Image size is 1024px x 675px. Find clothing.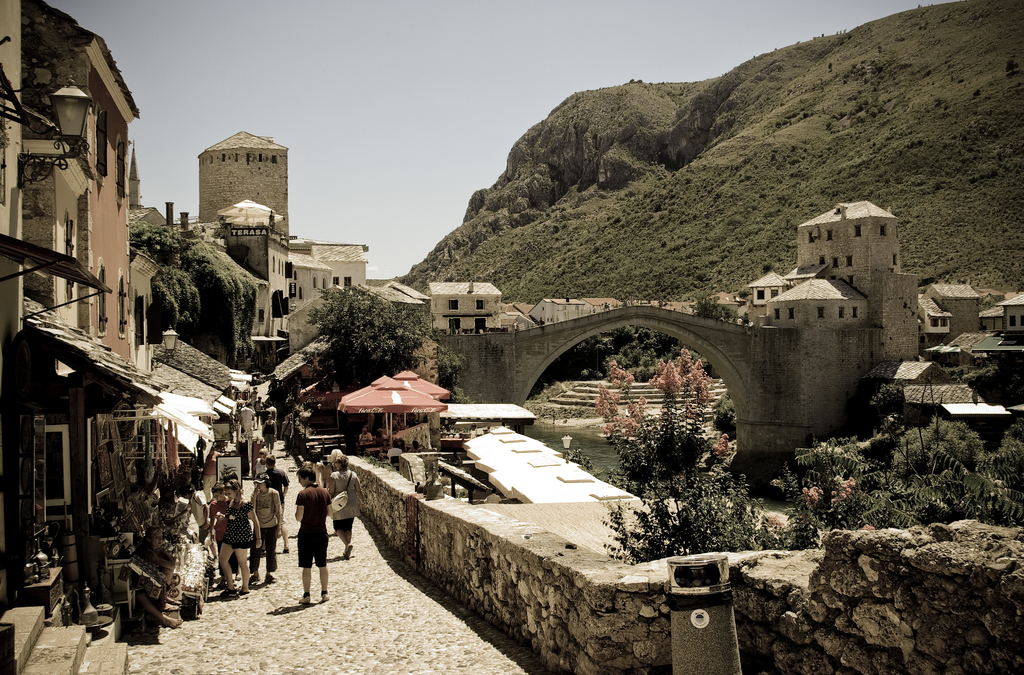
{"left": 216, "top": 496, "right": 253, "bottom": 546}.
